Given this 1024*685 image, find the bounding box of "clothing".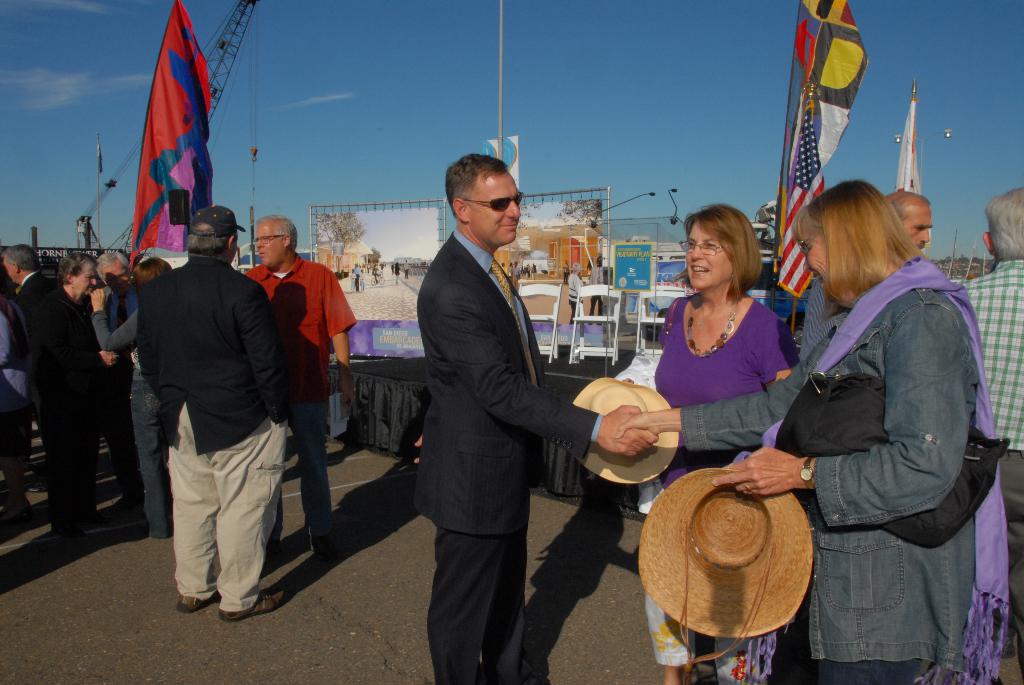
<bbox>96, 282, 154, 537</bbox>.
